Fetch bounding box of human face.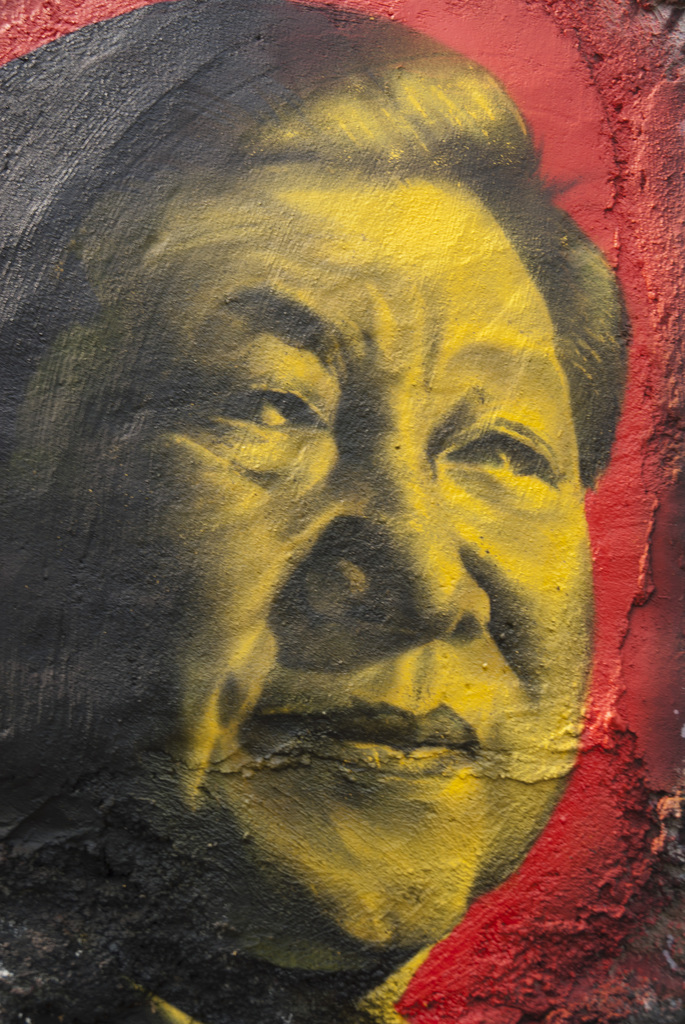
Bbox: [42,176,598,960].
